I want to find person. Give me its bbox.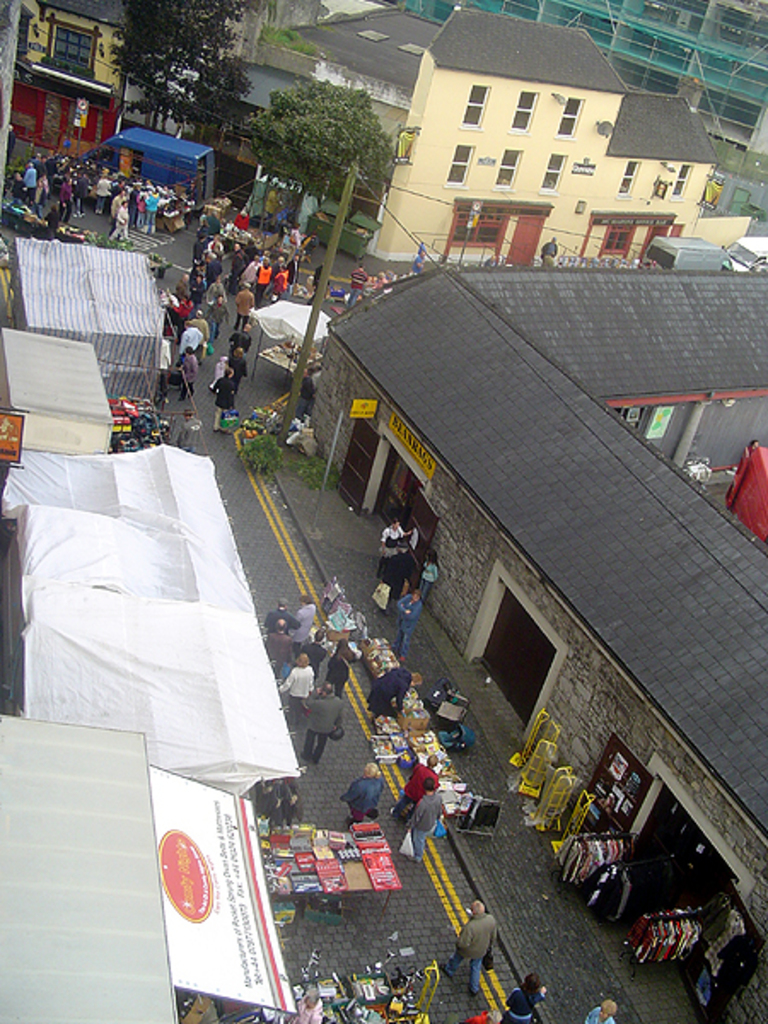
(x1=346, y1=263, x2=369, y2=311).
